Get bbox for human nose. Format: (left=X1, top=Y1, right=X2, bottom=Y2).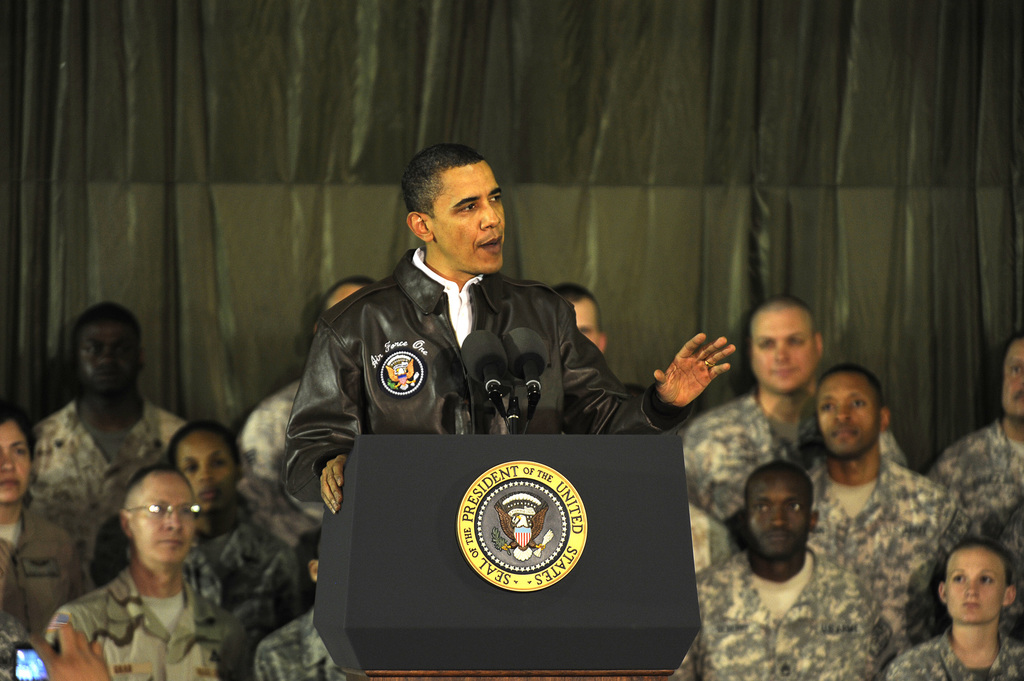
(left=771, top=340, right=791, bottom=364).
